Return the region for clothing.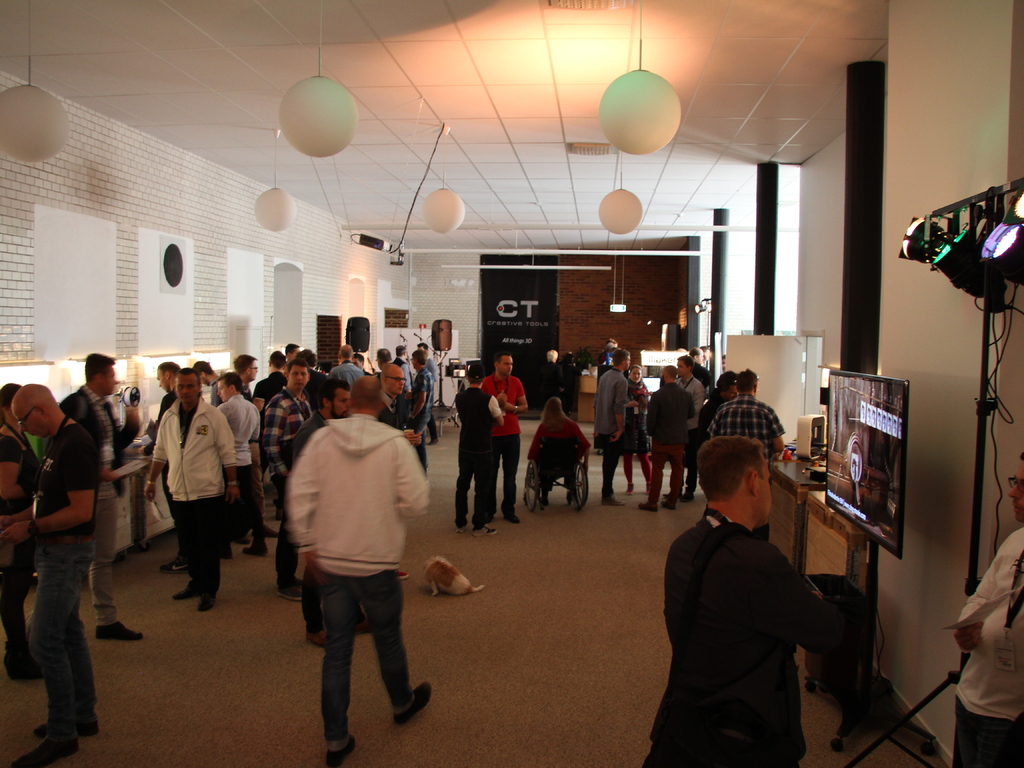
Rect(26, 414, 104, 737).
